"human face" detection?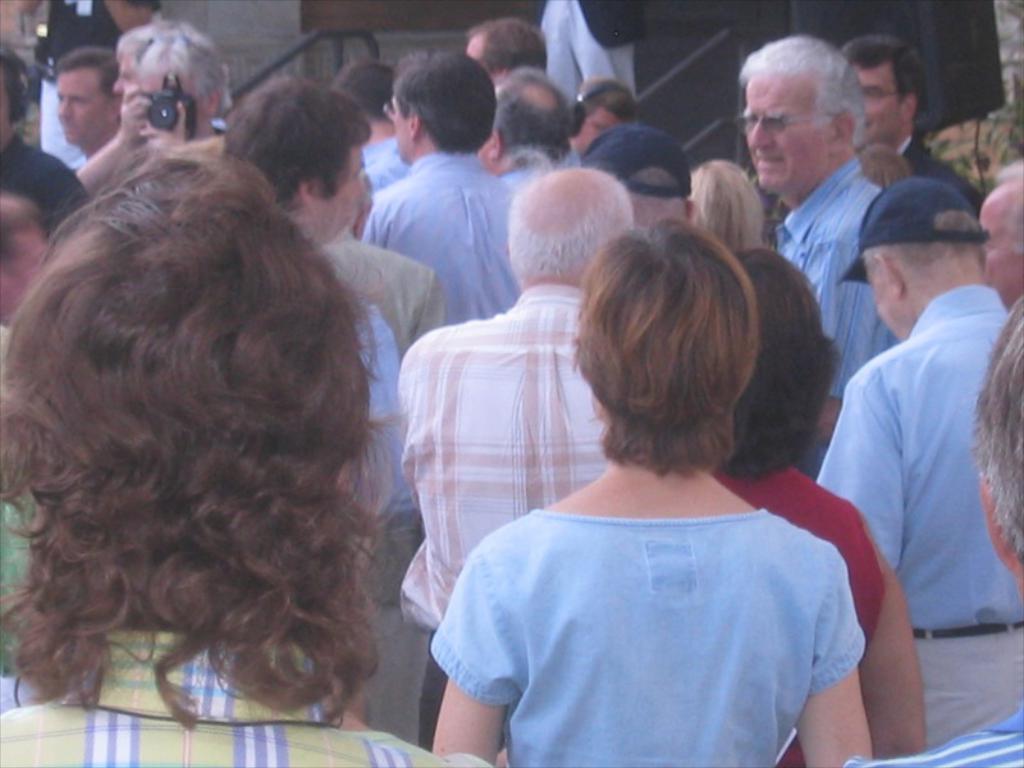
Rect(58, 63, 115, 146)
